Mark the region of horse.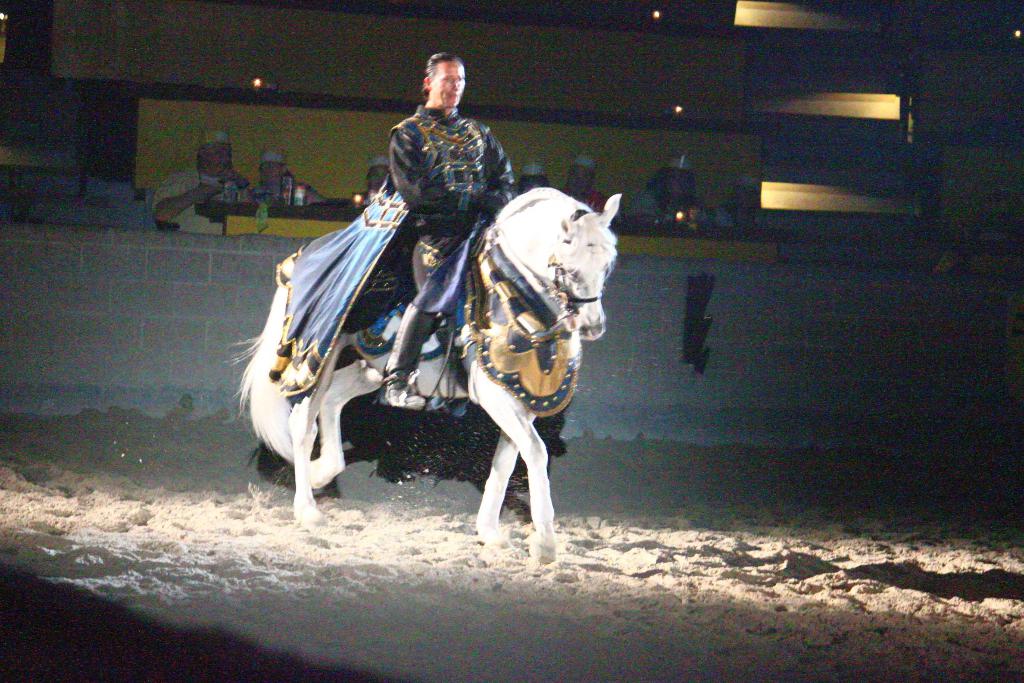
Region: rect(234, 180, 625, 563).
